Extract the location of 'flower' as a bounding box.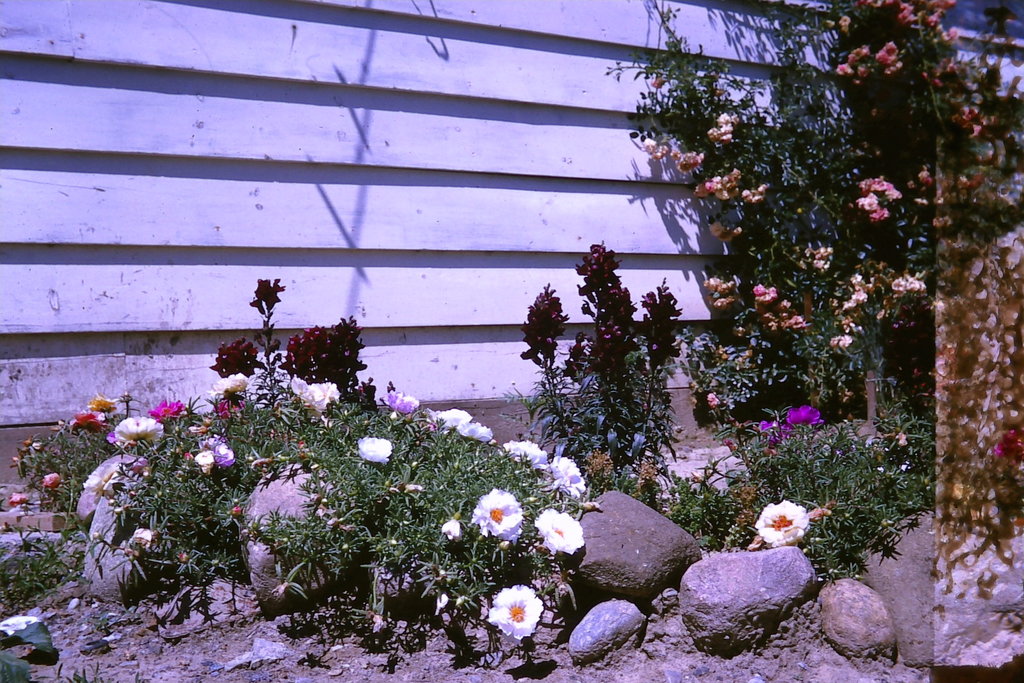
555 457 591 495.
